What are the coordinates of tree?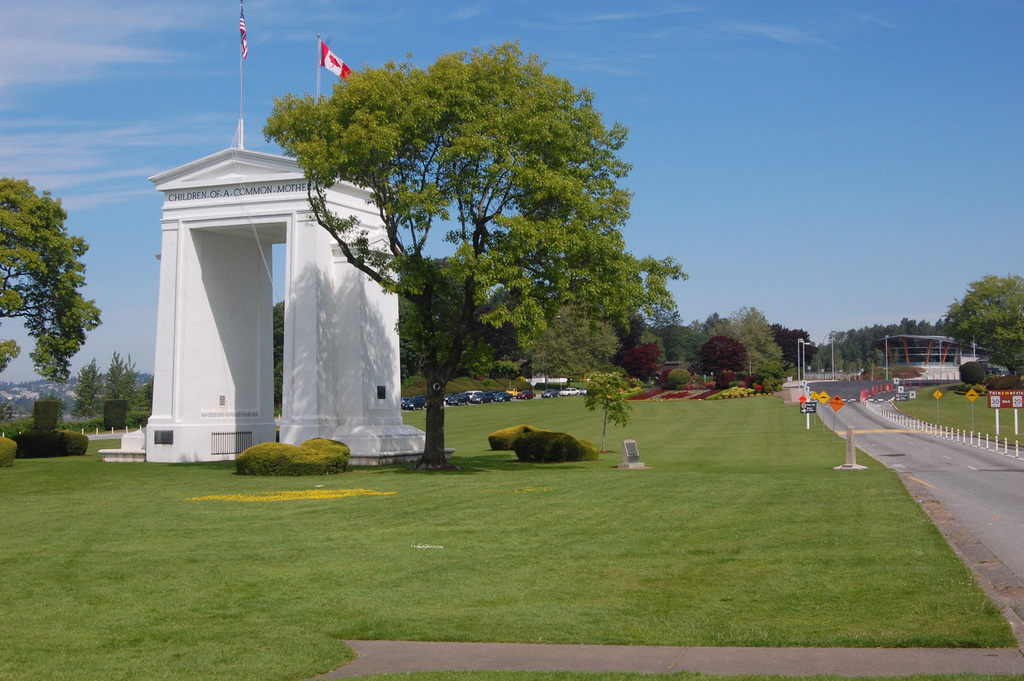
936,273,1023,389.
